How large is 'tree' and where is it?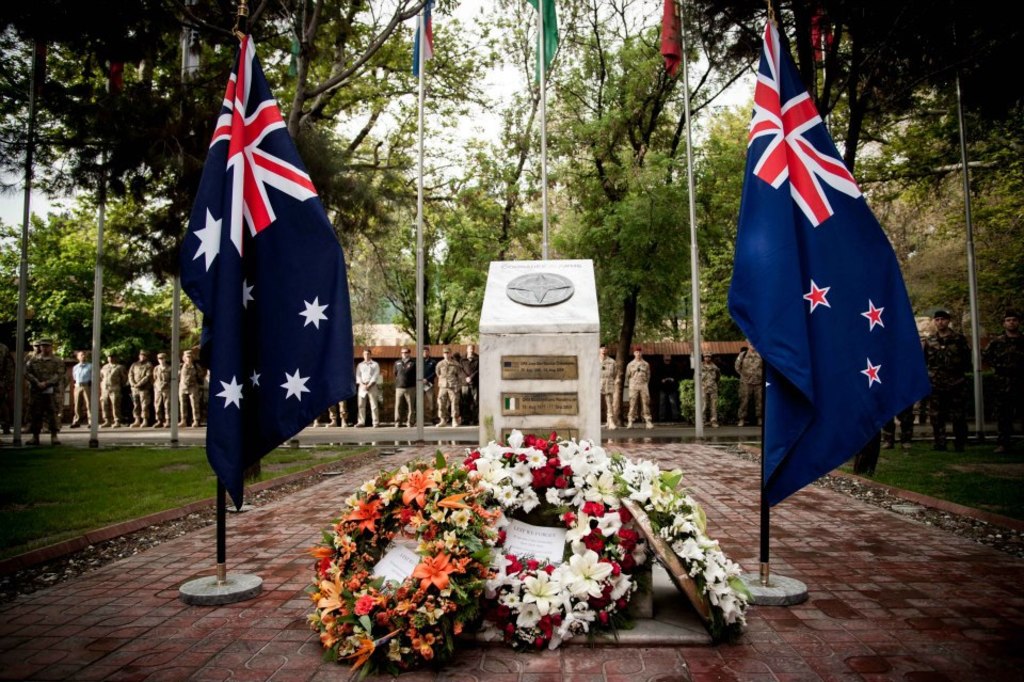
Bounding box: rect(0, 0, 369, 281).
